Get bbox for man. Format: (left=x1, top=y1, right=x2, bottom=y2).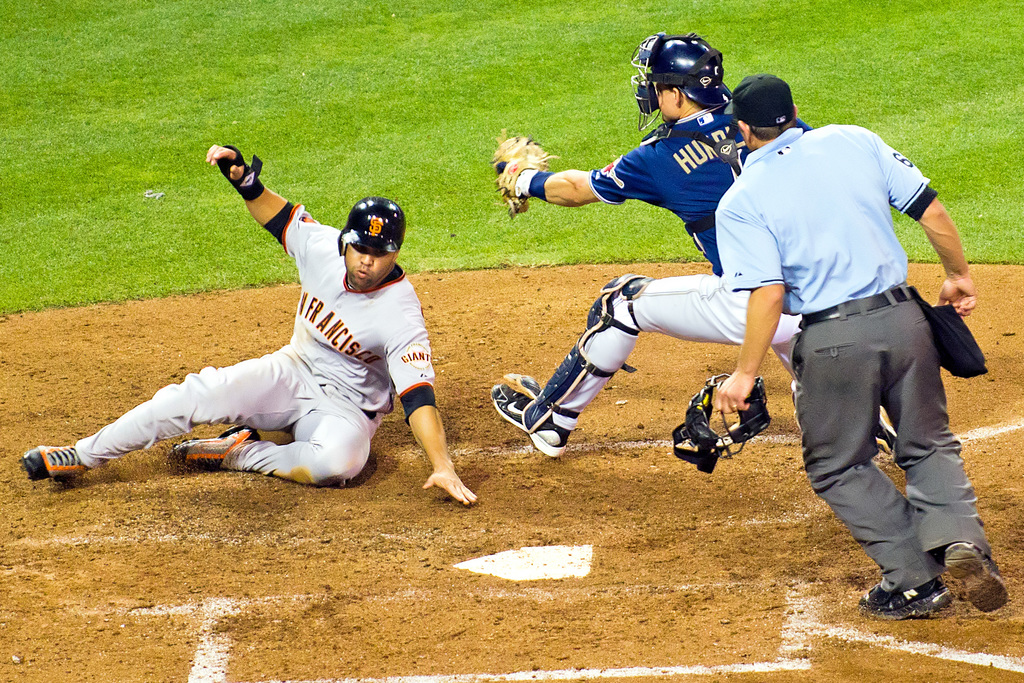
(left=14, top=139, right=476, bottom=495).
